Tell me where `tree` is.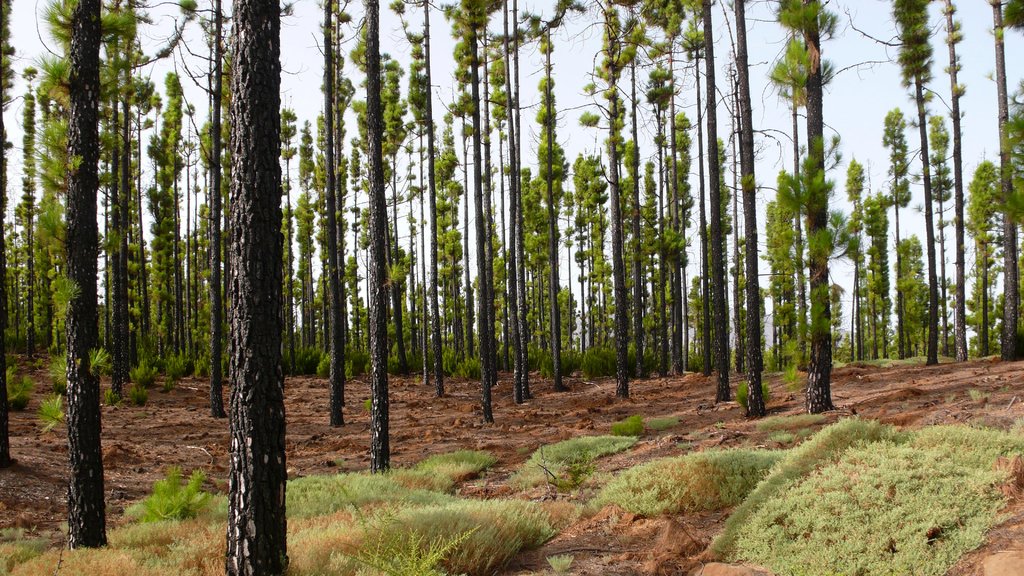
`tree` is at 362 0 388 476.
